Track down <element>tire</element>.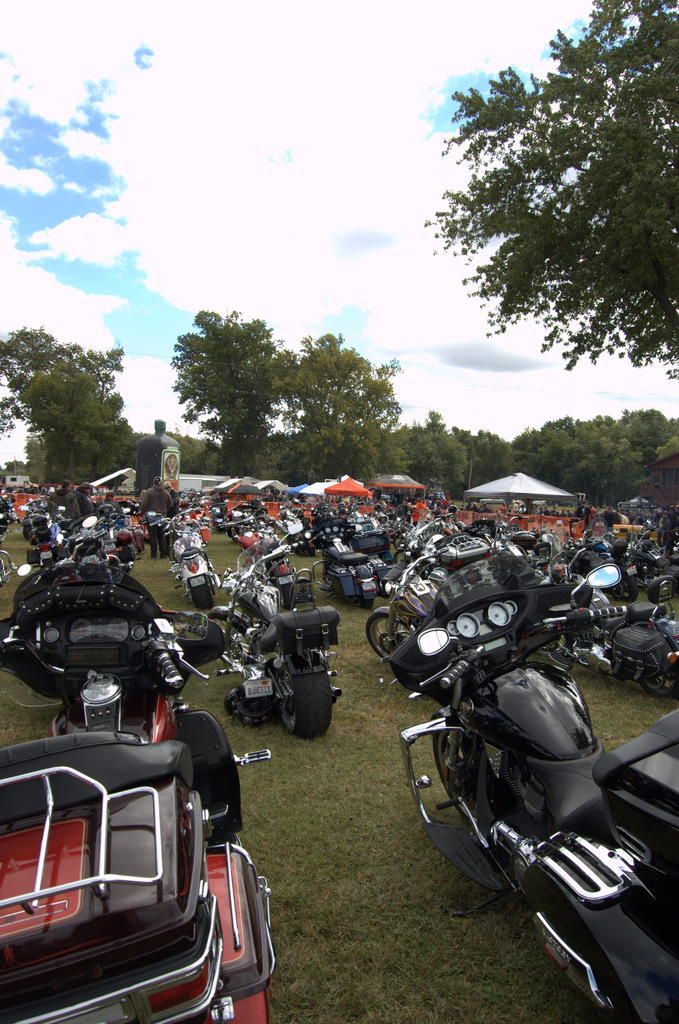
Tracked to detection(348, 597, 374, 611).
